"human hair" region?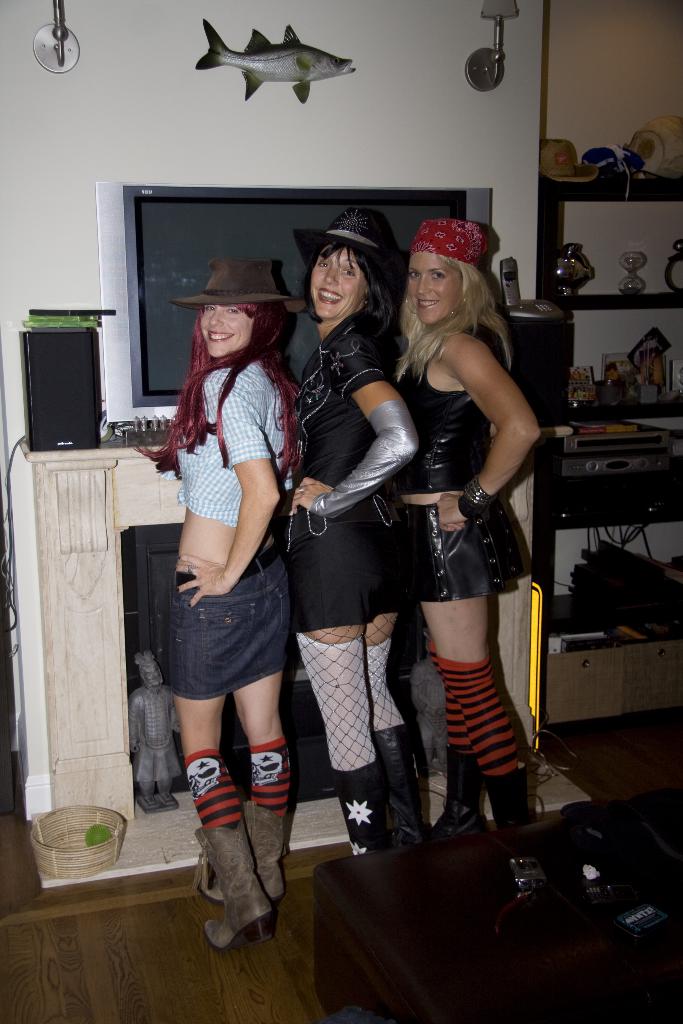
pyautogui.locateOnScreen(295, 241, 399, 337)
